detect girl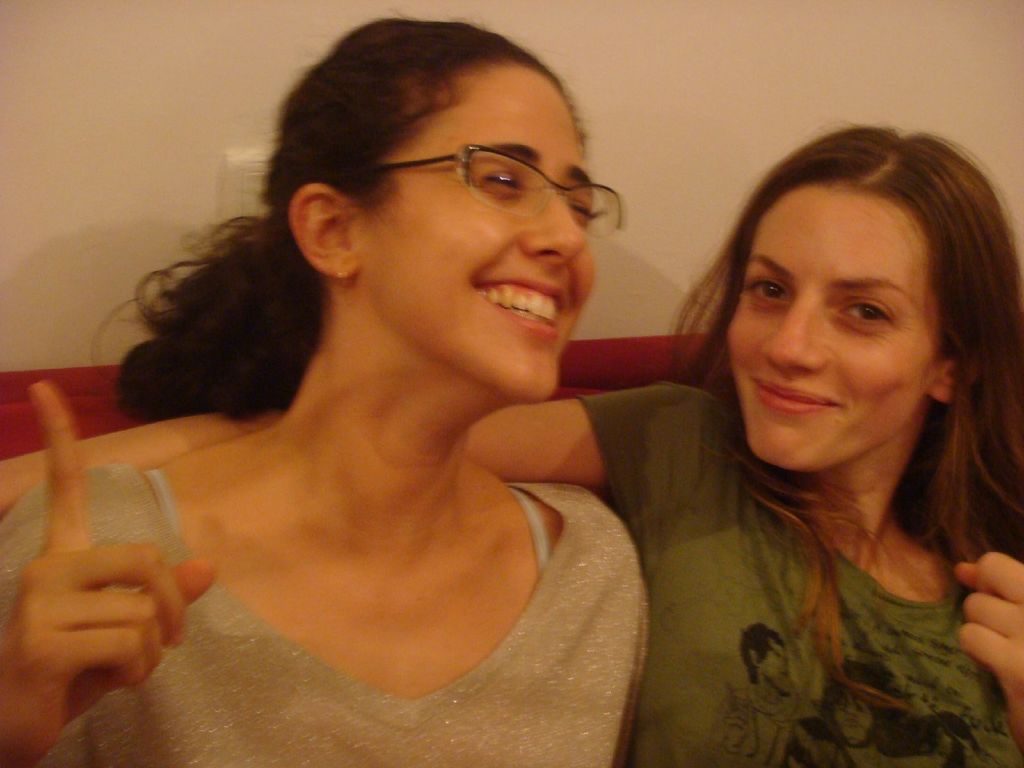
0/8/659/767
